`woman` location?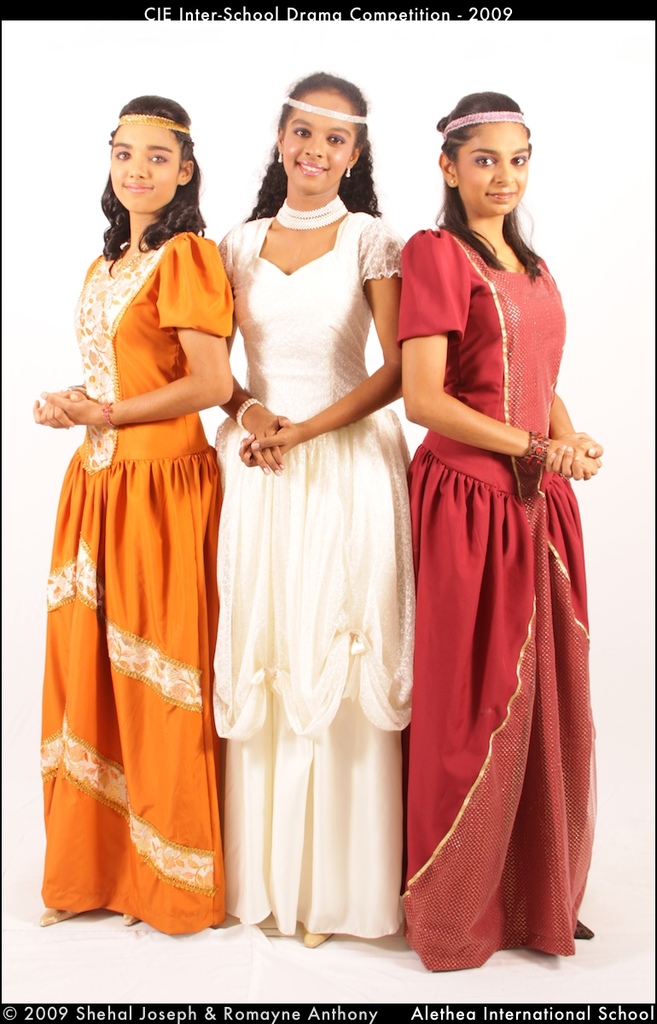
crop(189, 116, 428, 980)
